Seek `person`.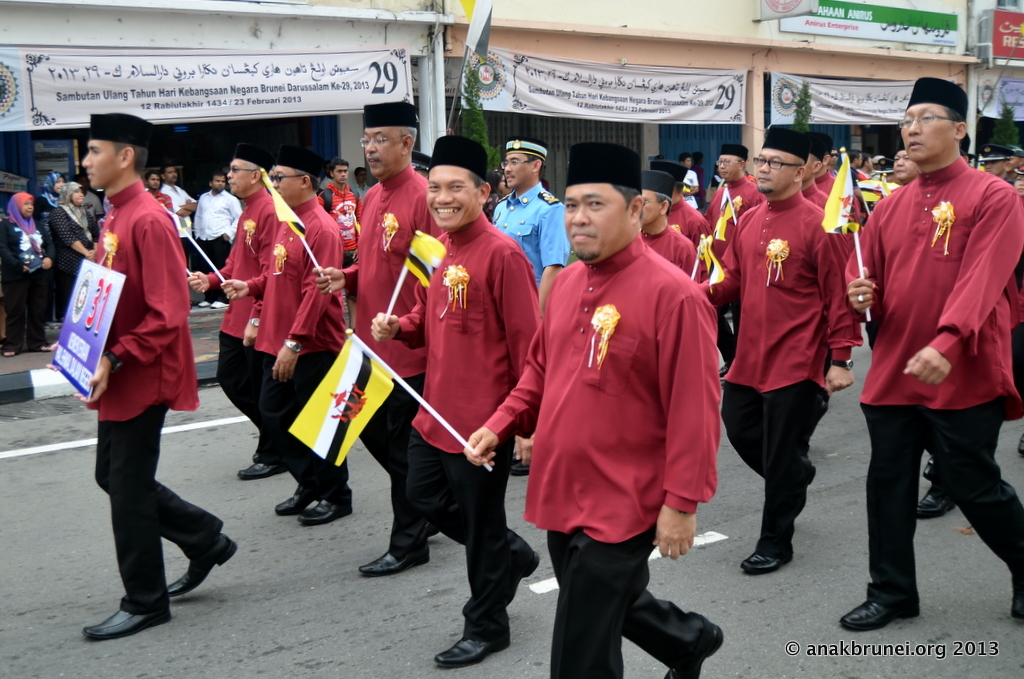
<bbox>66, 100, 216, 633</bbox>.
